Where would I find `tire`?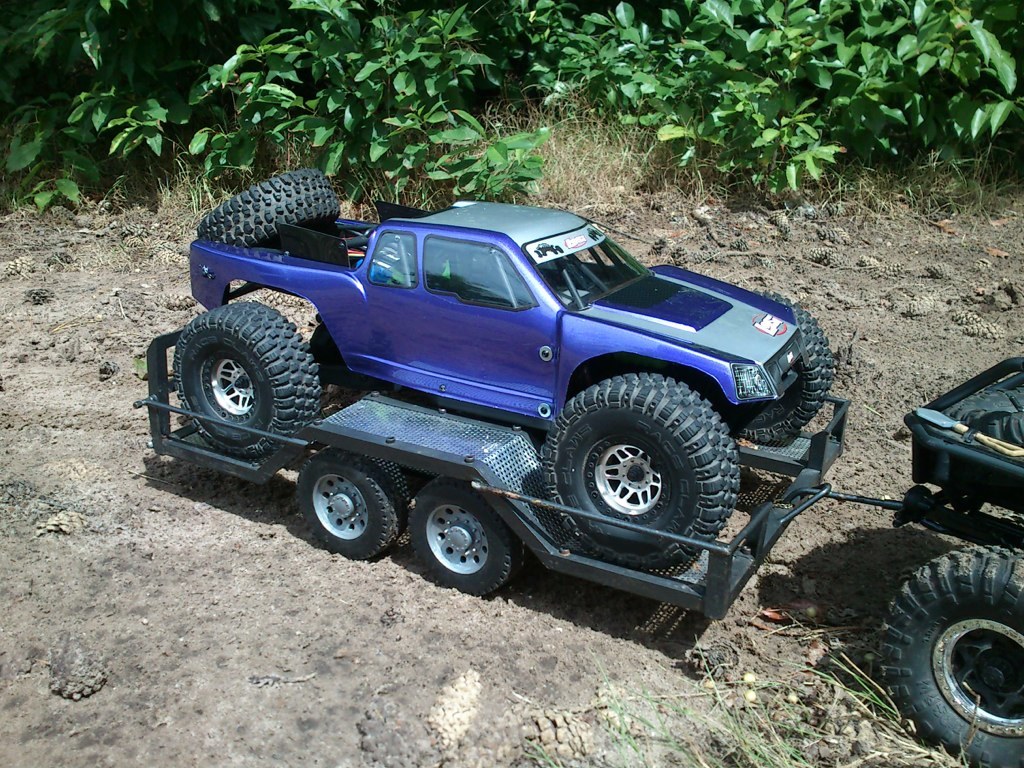
At [196, 168, 339, 246].
